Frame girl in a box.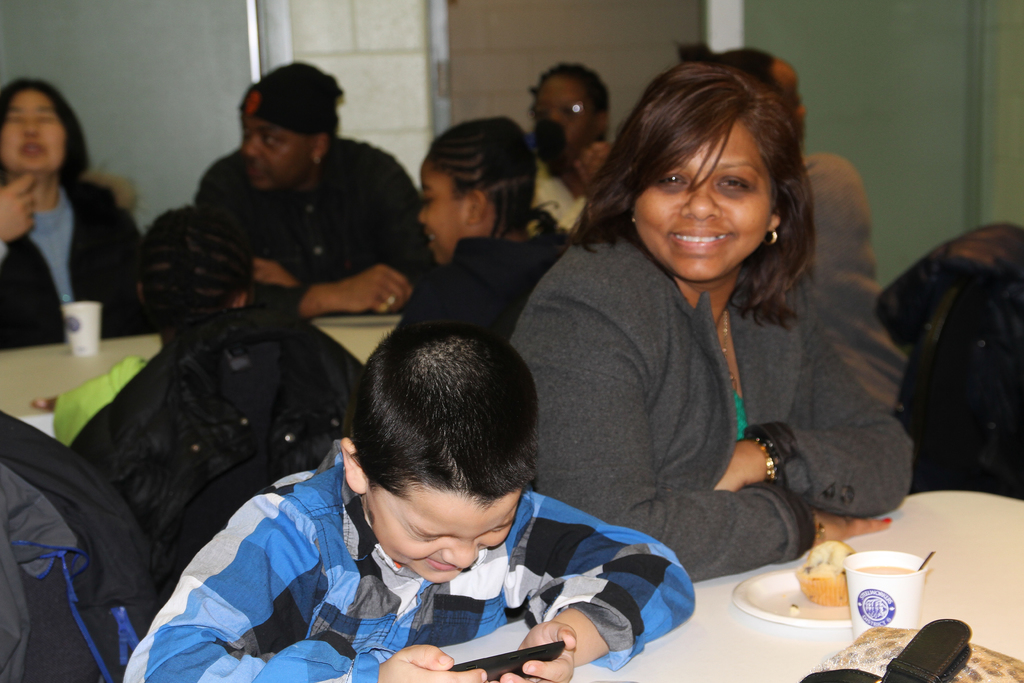
0 66 140 360.
